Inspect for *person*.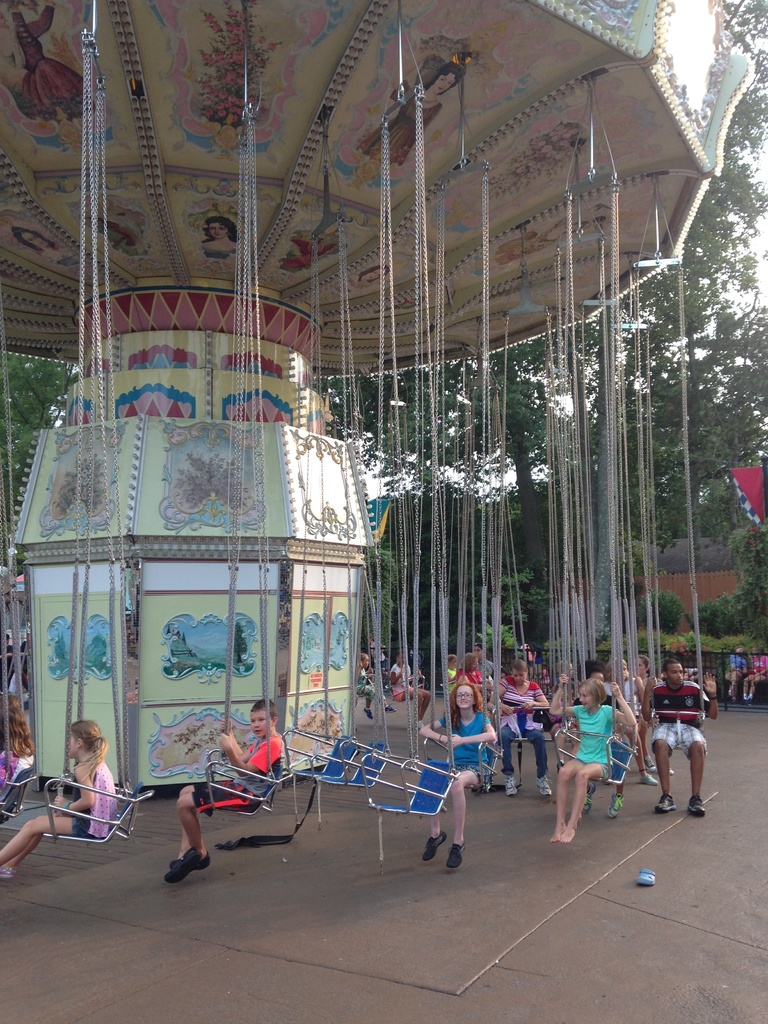
Inspection: 486:664:506:712.
